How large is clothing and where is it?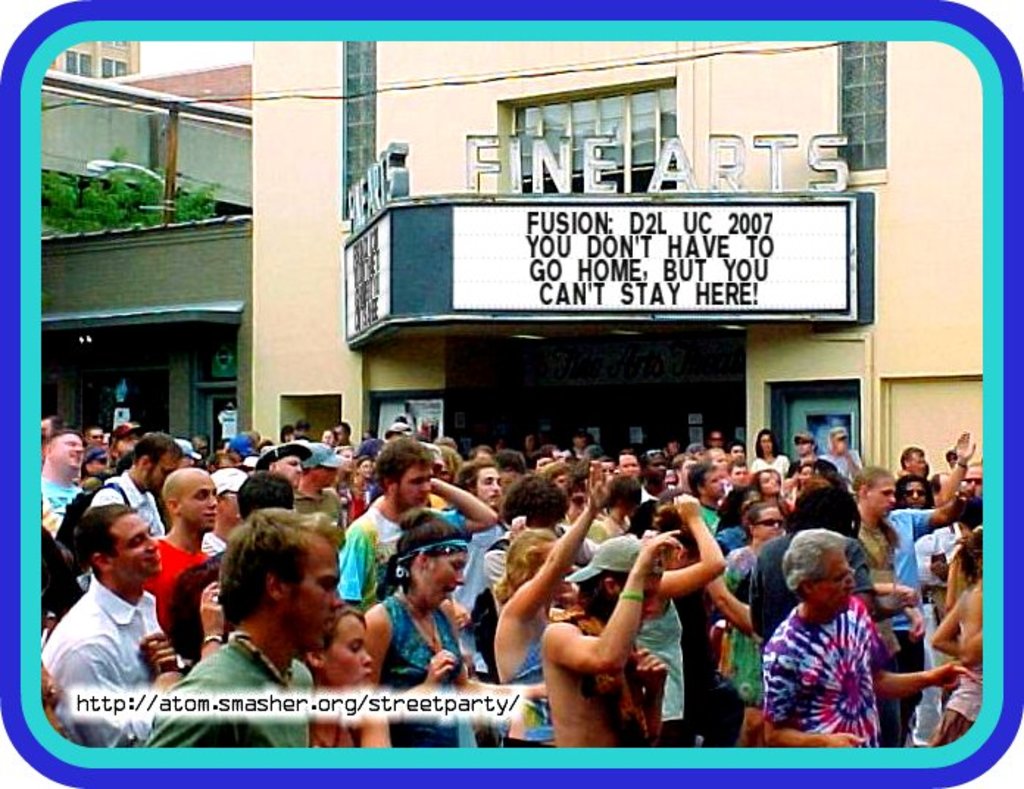
Bounding box: 634,608,687,721.
